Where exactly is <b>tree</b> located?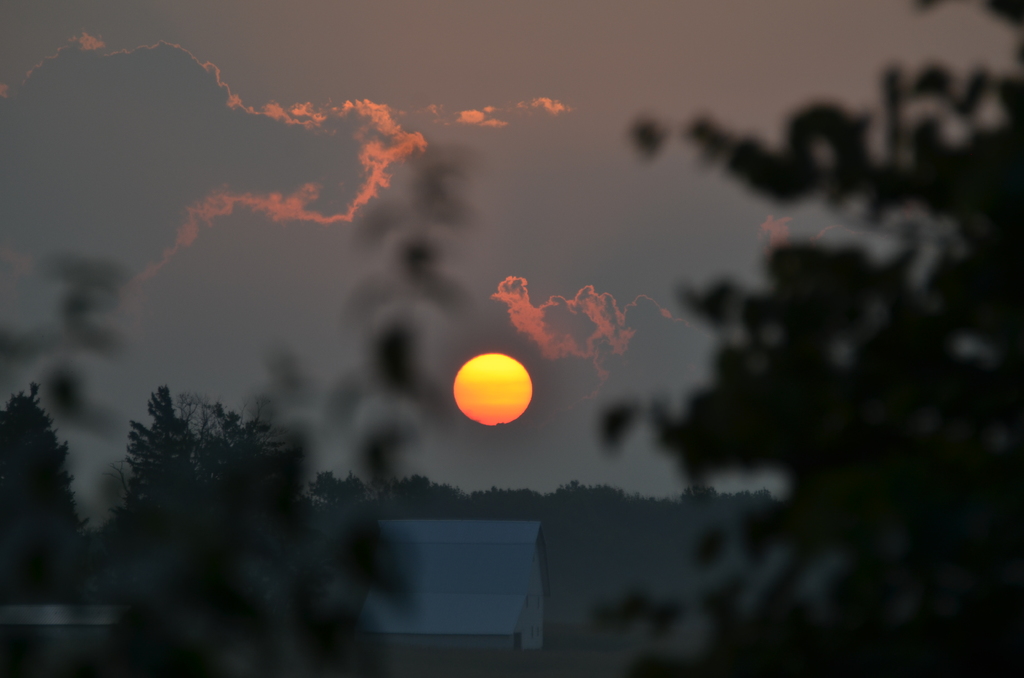
Its bounding box is rect(596, 0, 1023, 677).
